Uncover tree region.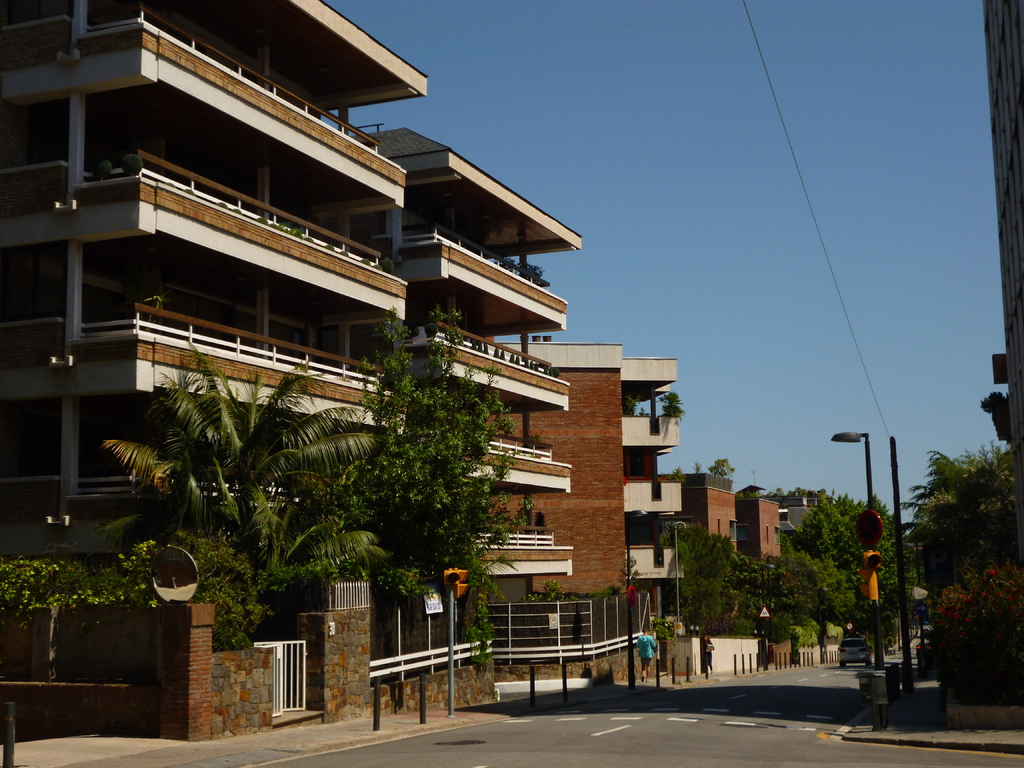
Uncovered: <region>102, 335, 388, 567</region>.
